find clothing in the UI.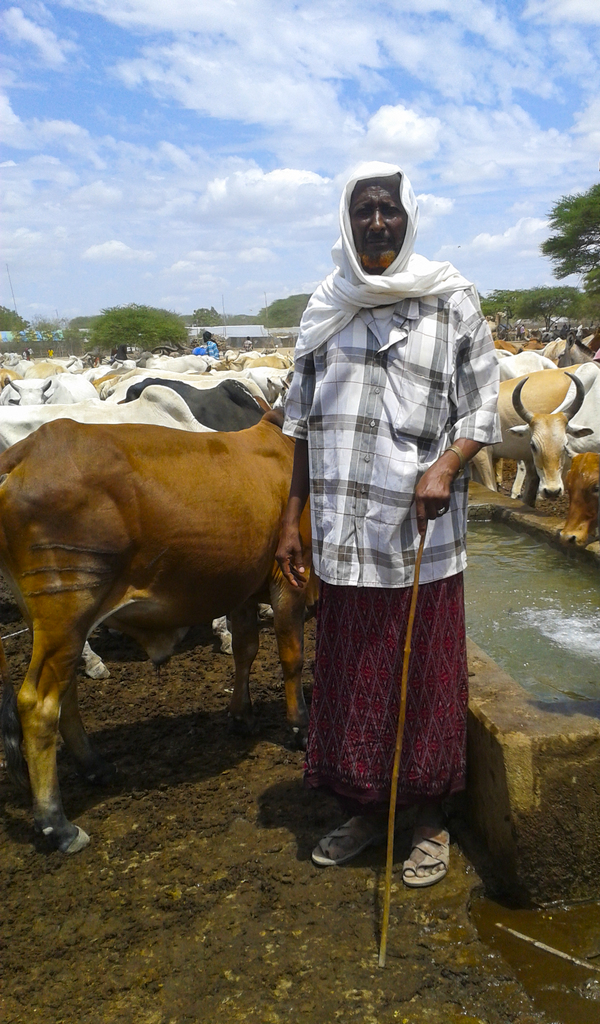
UI element at x1=517, y1=326, x2=522, y2=340.
